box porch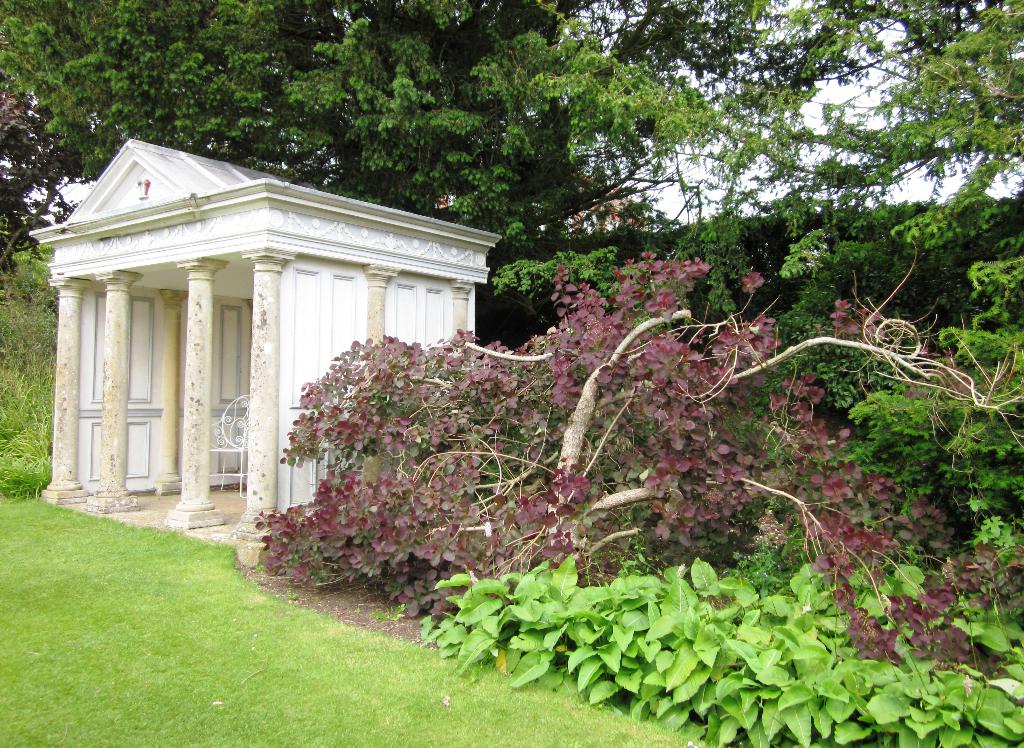
<box>38,398,339,601</box>
